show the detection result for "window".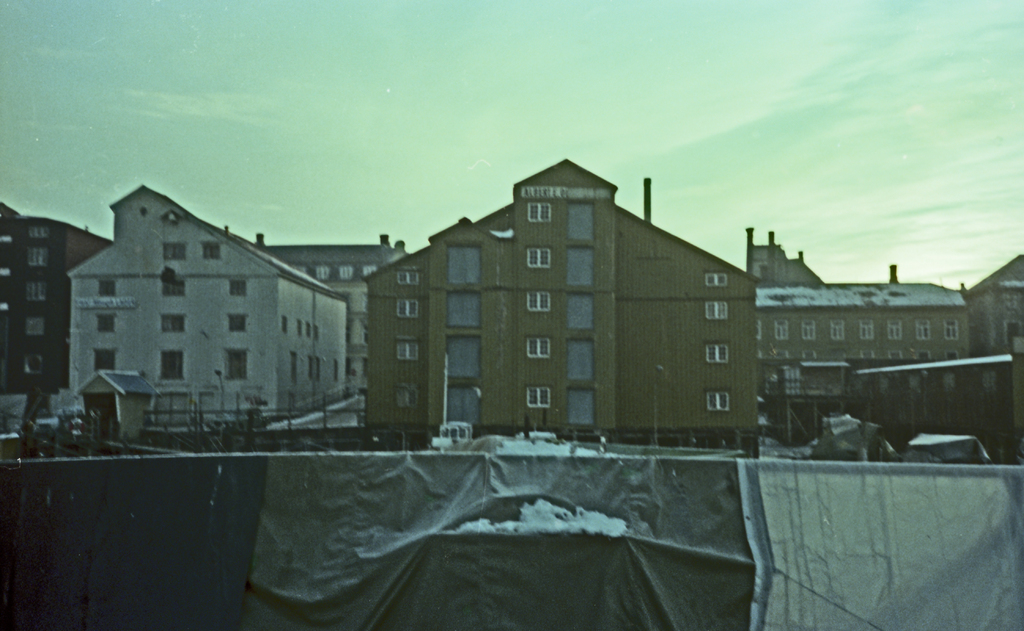
box=[364, 265, 381, 278].
